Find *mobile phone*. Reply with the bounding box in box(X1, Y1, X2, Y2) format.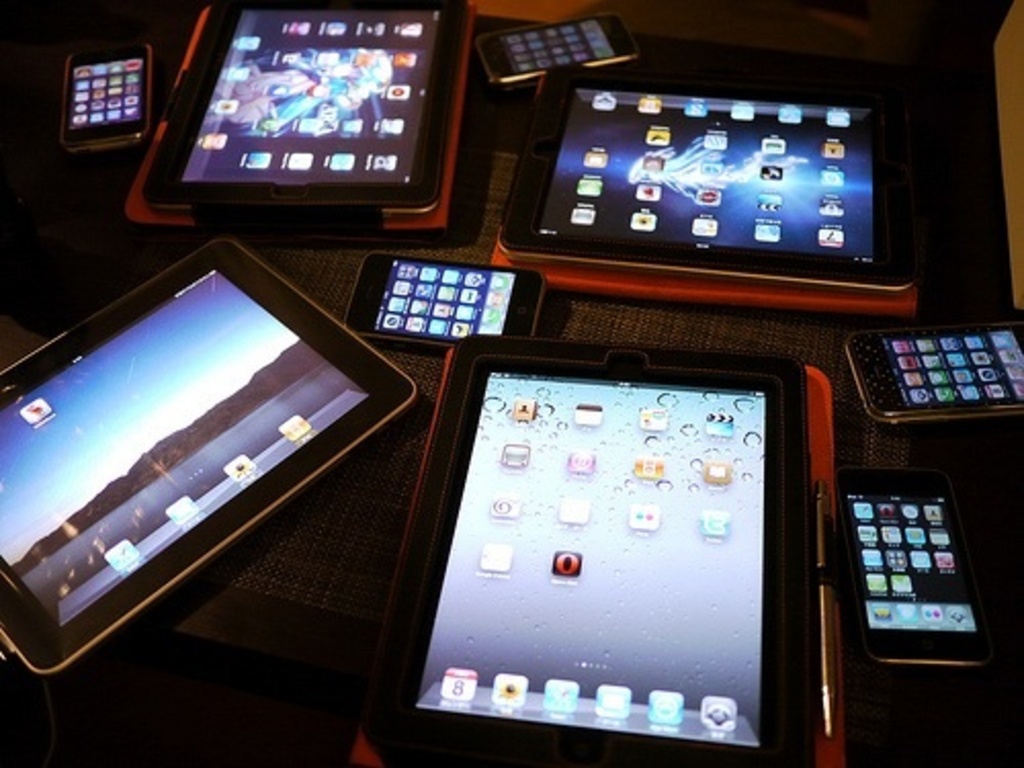
box(346, 250, 549, 358).
